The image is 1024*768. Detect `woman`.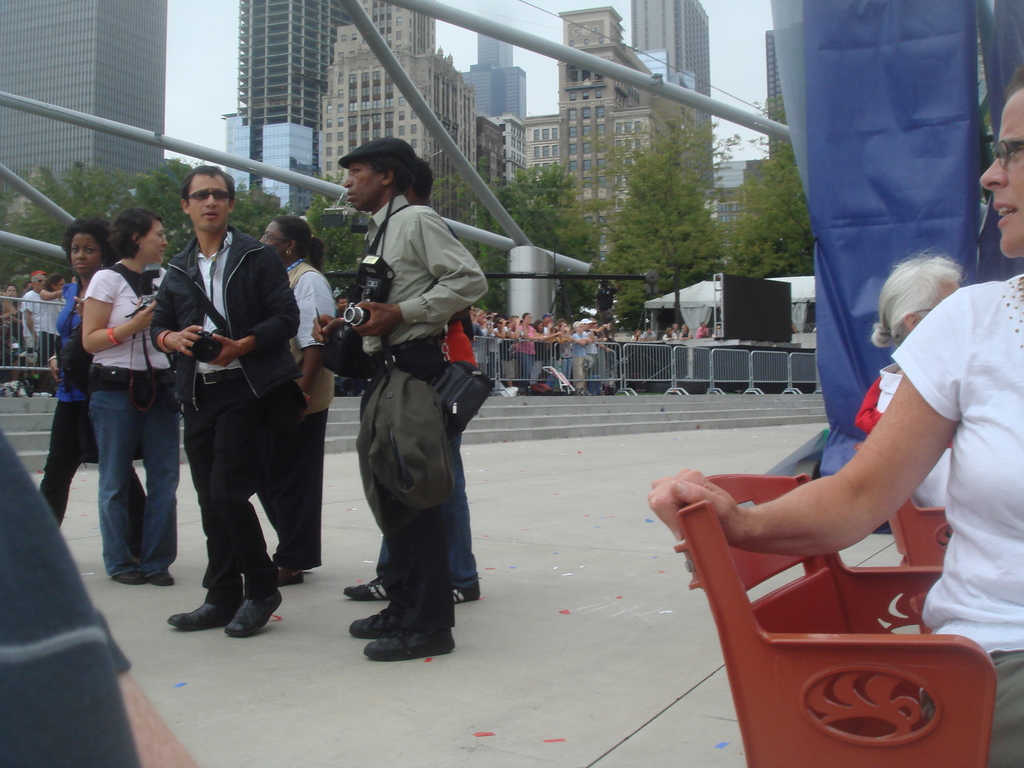
Detection: left=474, top=309, right=486, bottom=340.
